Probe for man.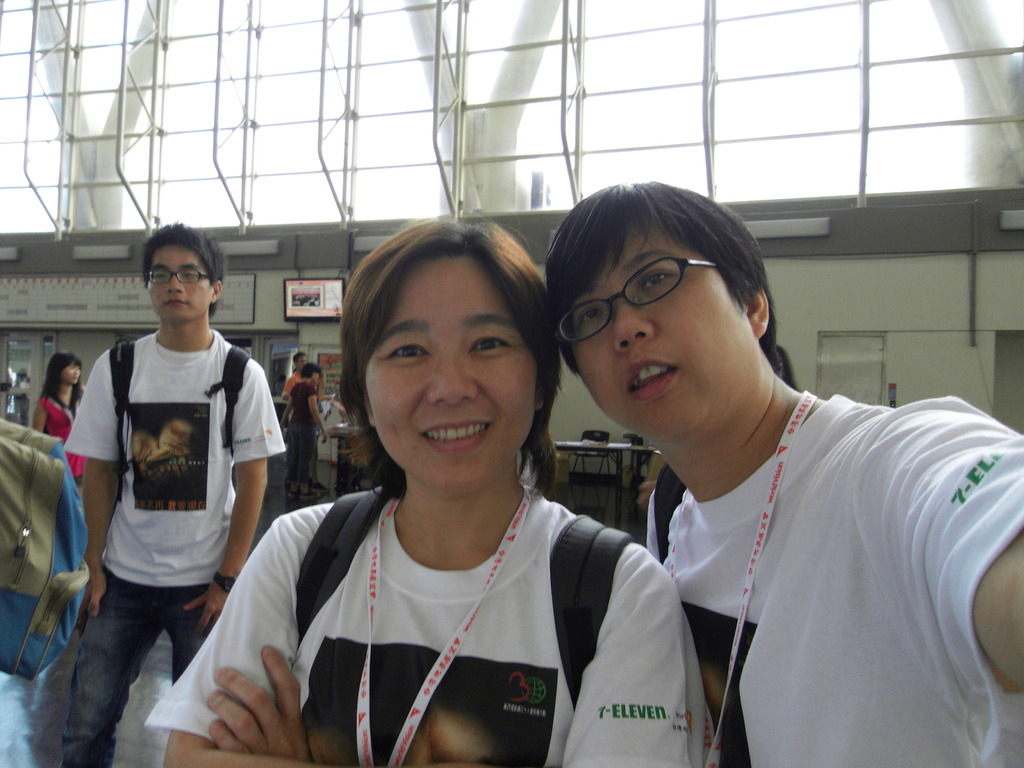
Probe result: 543 177 997 764.
